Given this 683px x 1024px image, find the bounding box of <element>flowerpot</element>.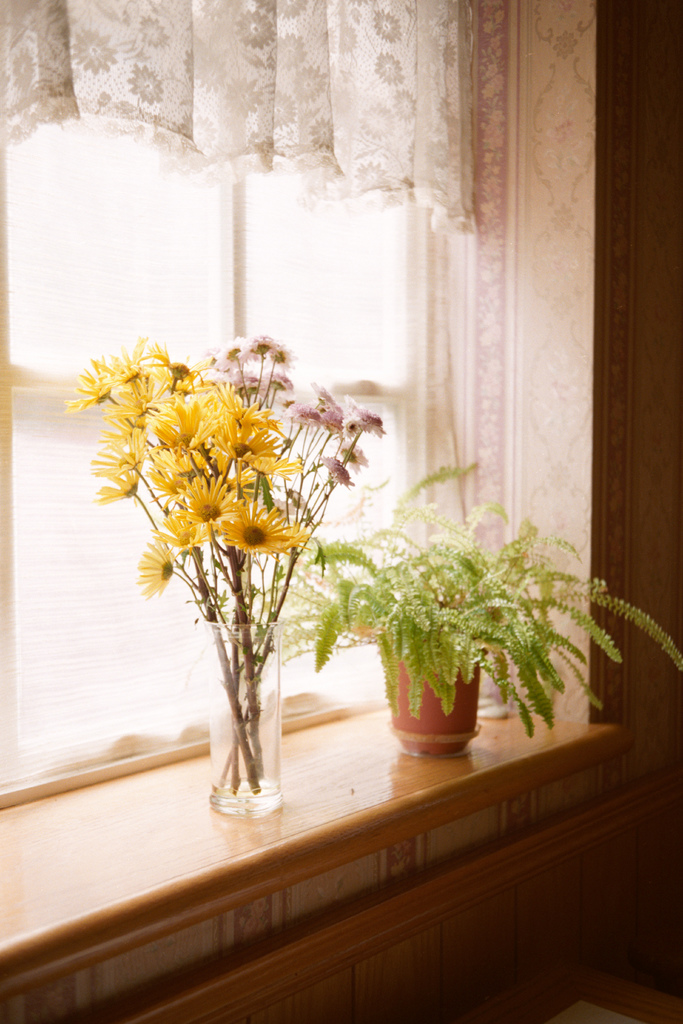
select_region(376, 641, 486, 758).
